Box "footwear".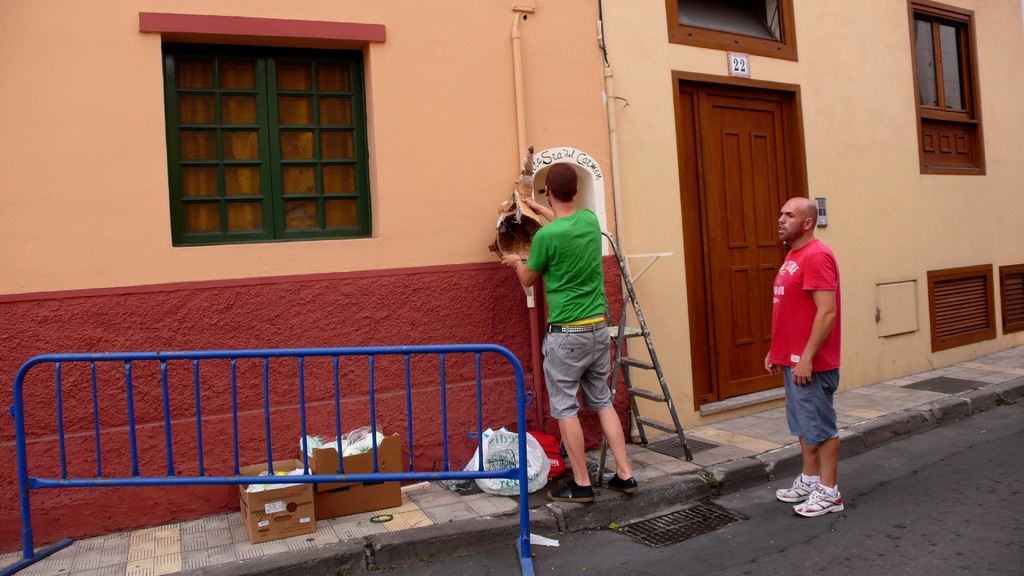
<box>793,482,844,516</box>.
